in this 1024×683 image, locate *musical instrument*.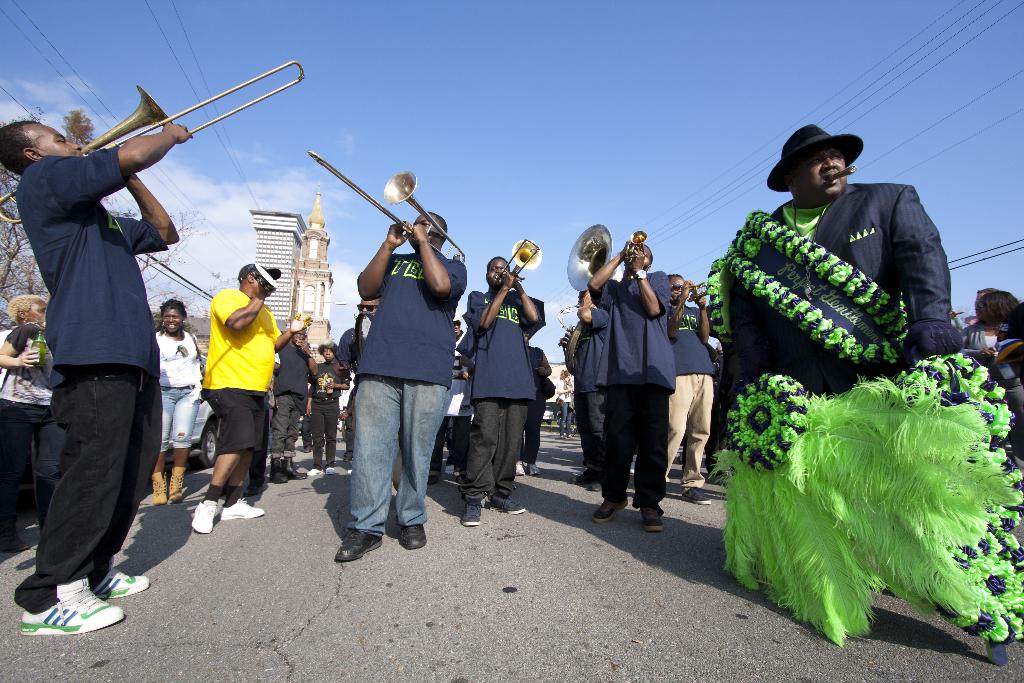
Bounding box: 307, 152, 471, 284.
